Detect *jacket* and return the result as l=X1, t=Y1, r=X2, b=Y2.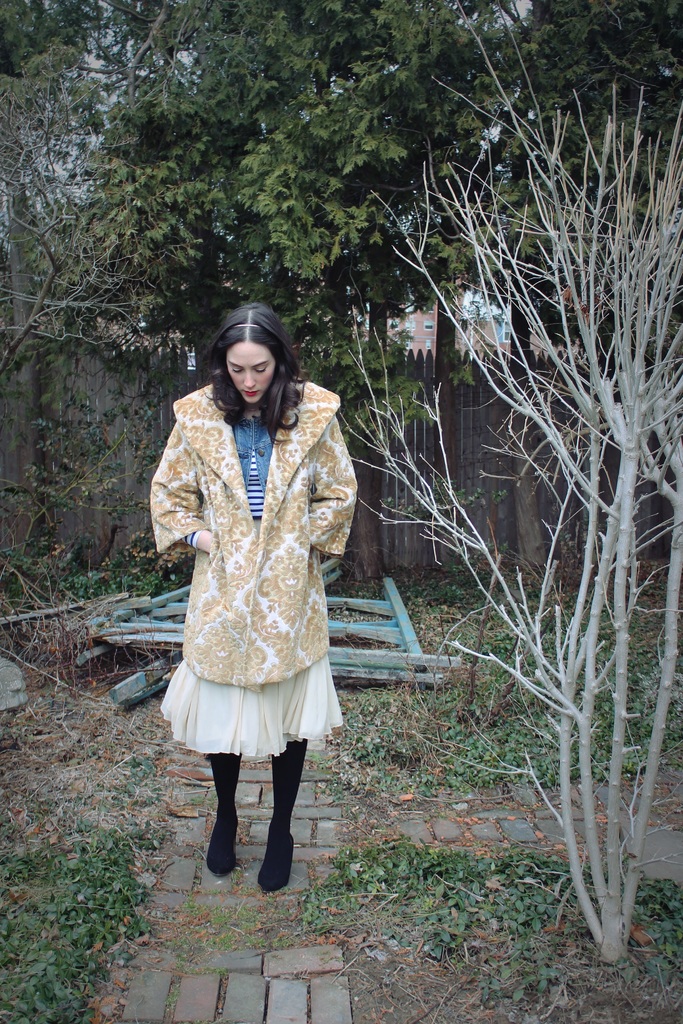
l=153, t=377, r=359, b=692.
